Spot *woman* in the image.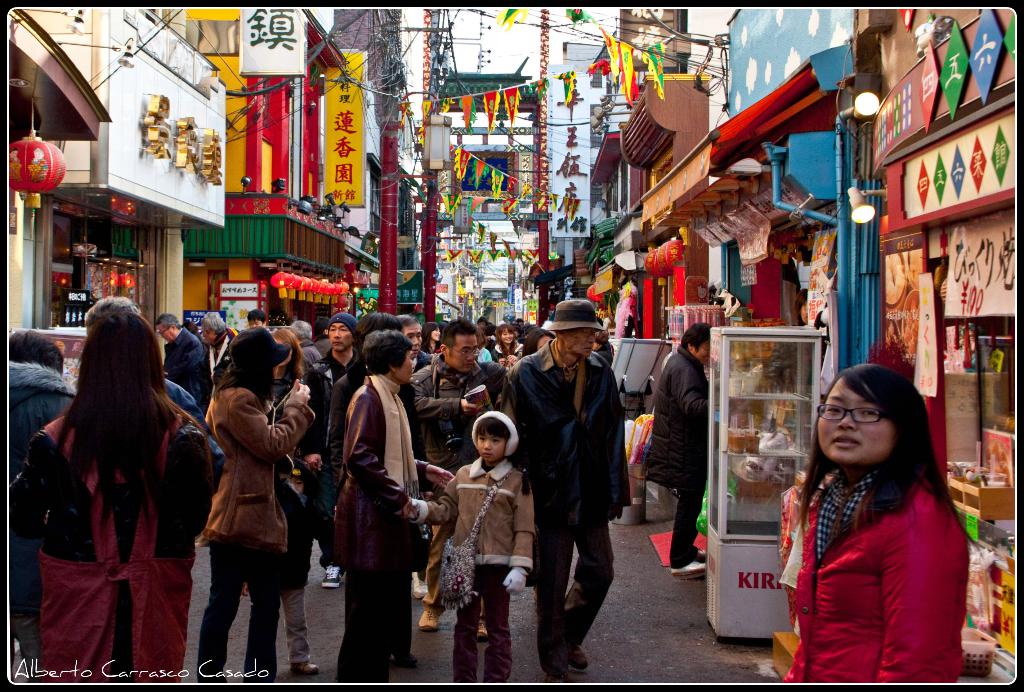
*woman* found at [268,324,322,414].
